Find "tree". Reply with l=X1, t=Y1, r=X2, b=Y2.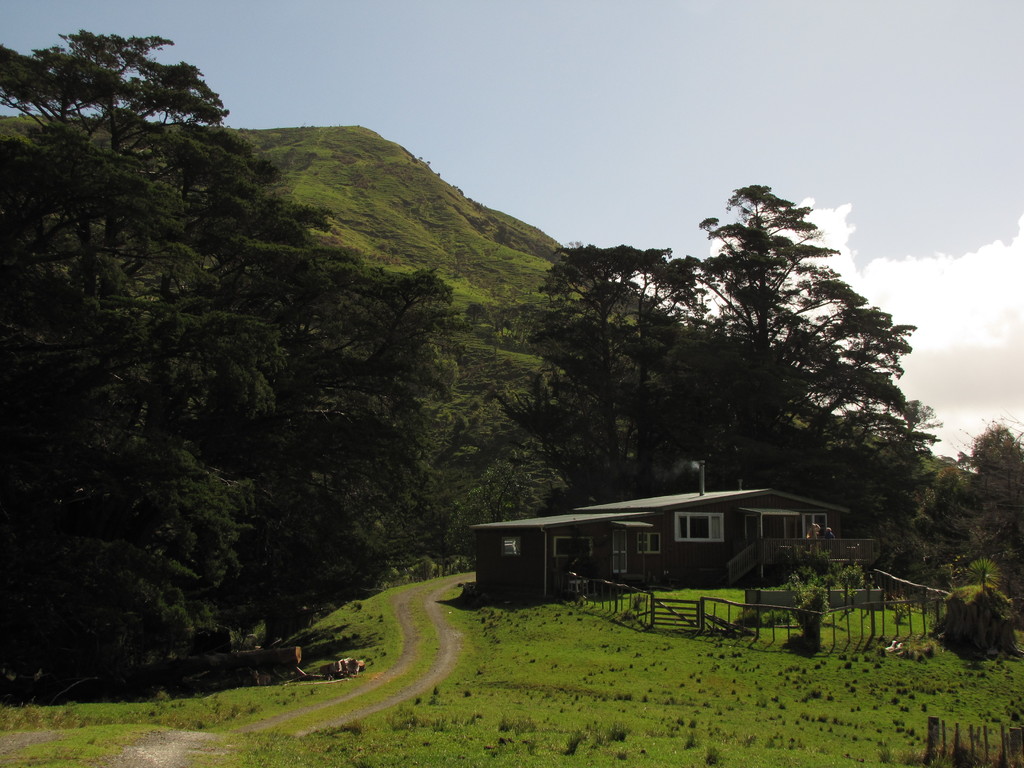
l=938, t=412, r=1023, b=610.
